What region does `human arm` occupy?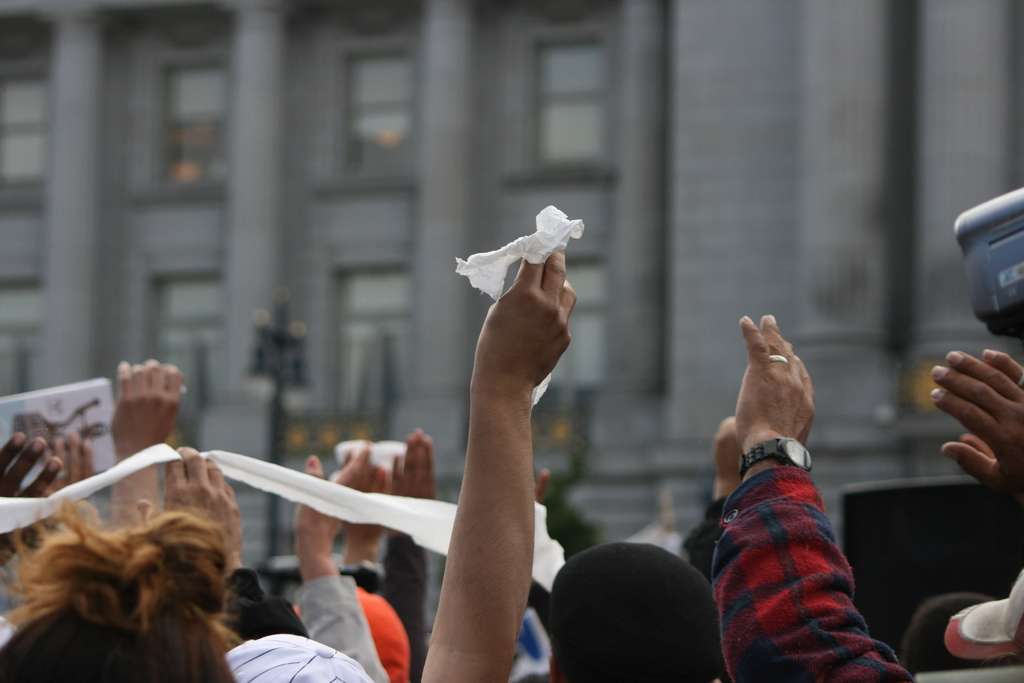
crop(420, 258, 569, 682).
